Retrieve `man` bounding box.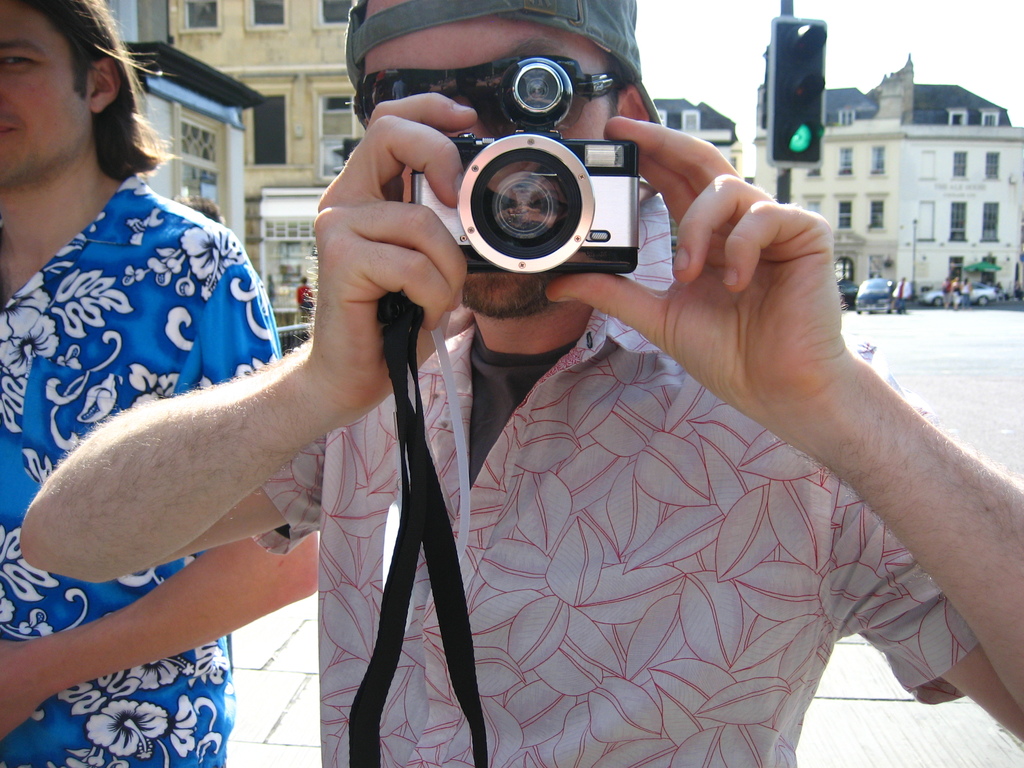
Bounding box: bbox=[0, 0, 280, 767].
